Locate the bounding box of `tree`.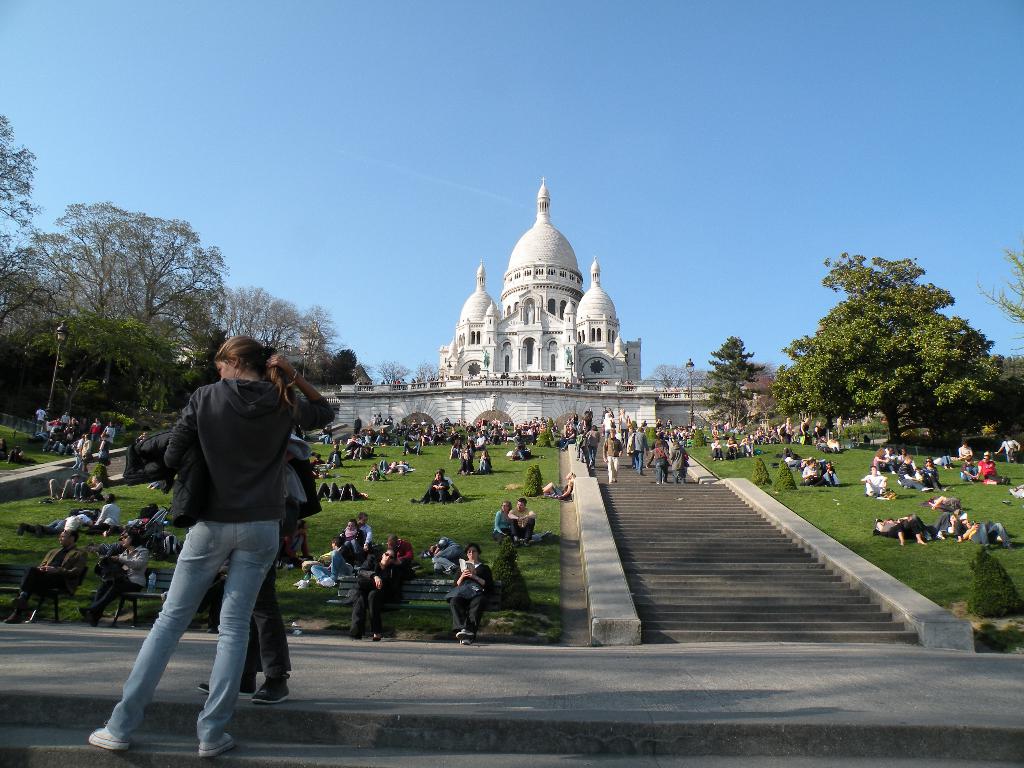
Bounding box: {"left": 0, "top": 186, "right": 239, "bottom": 361}.
